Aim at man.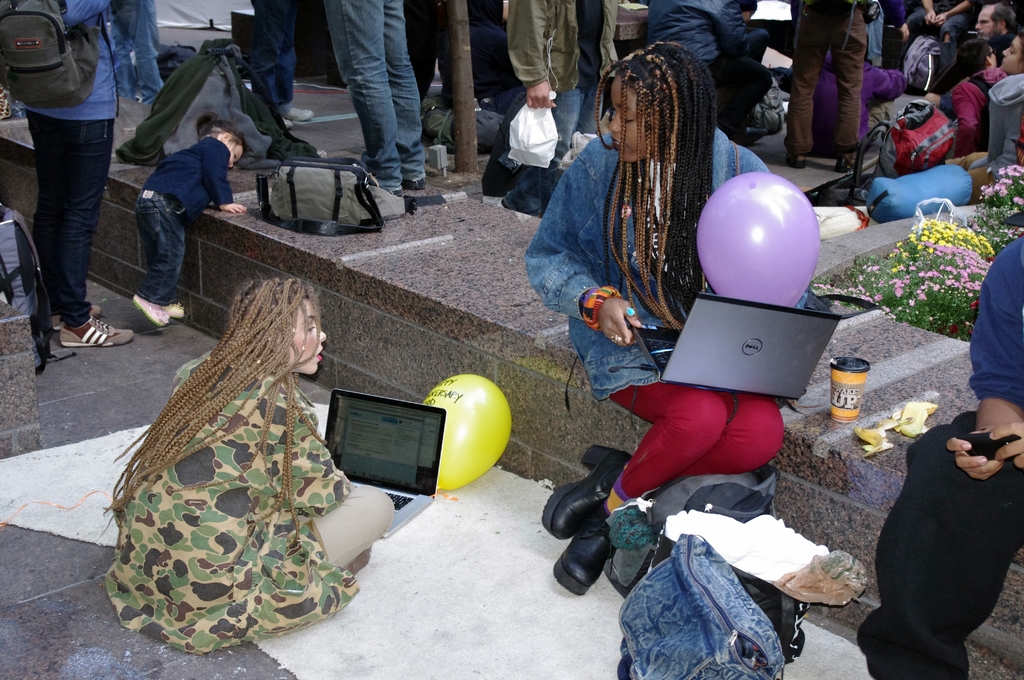
Aimed at (852,234,1023,679).
